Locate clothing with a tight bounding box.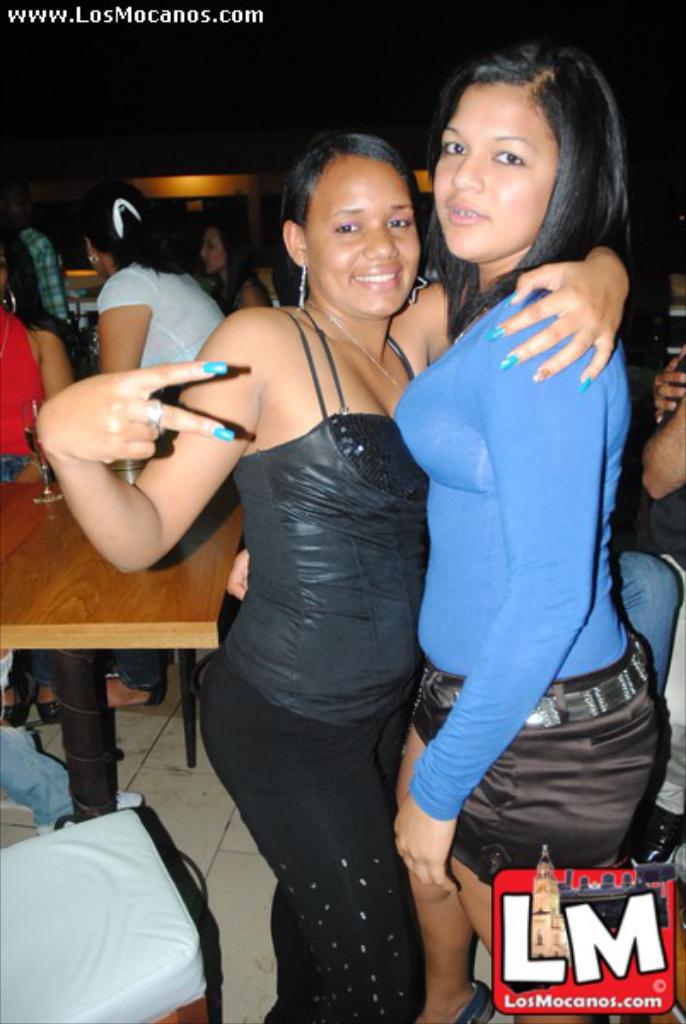
bbox=[101, 261, 230, 689].
